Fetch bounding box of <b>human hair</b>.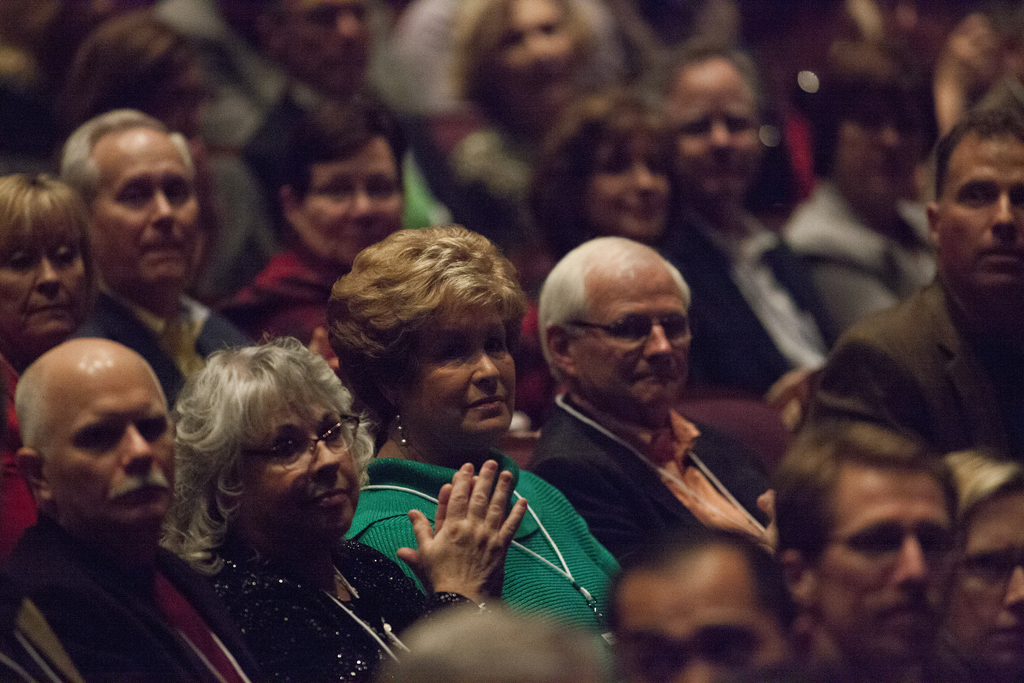
Bbox: box=[667, 55, 780, 147].
